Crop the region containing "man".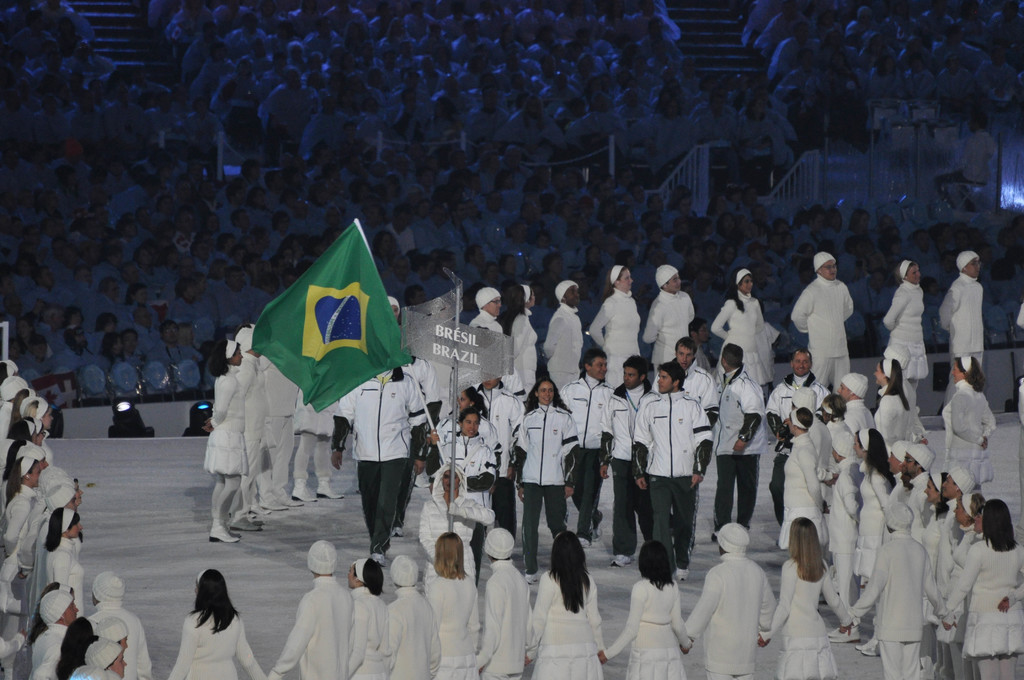
Crop region: (left=682, top=523, right=776, bottom=679).
